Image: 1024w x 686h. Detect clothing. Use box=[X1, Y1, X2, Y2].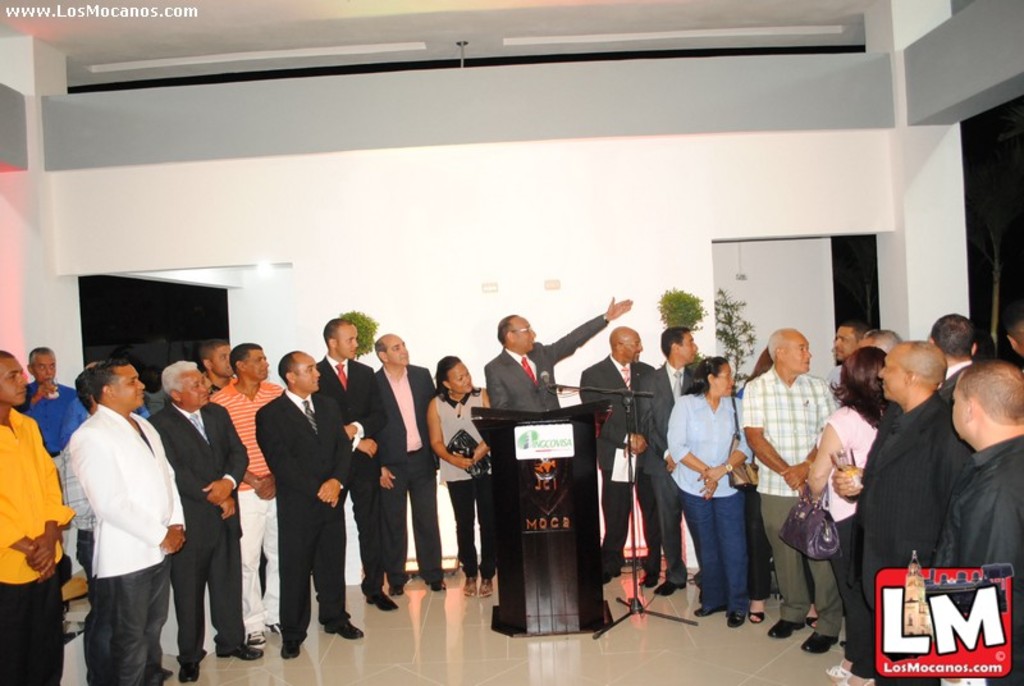
box=[18, 366, 82, 465].
